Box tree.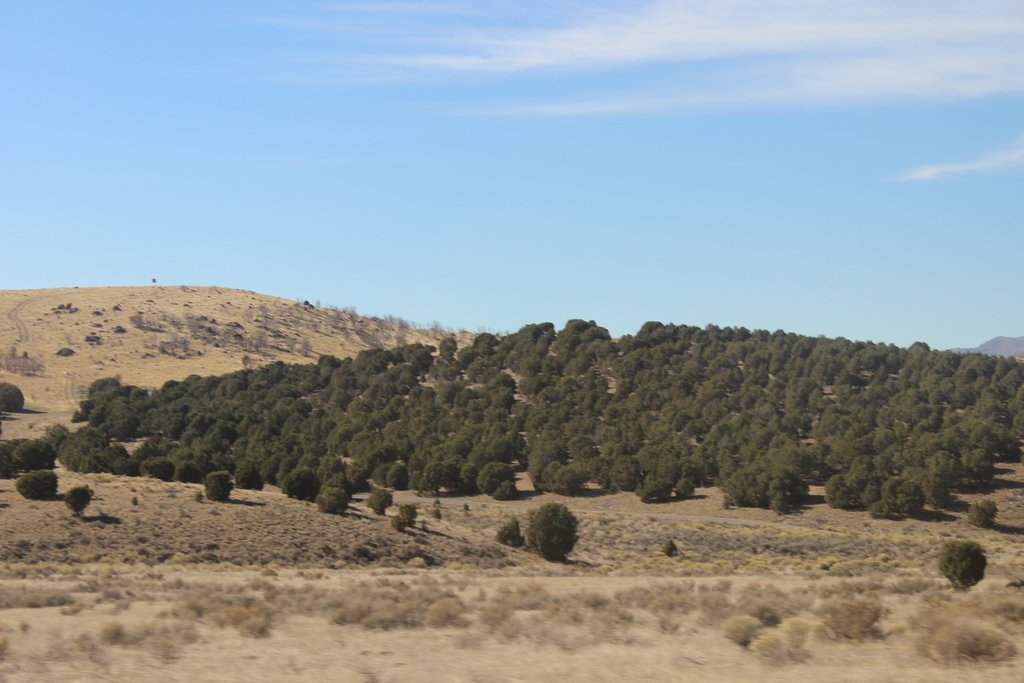
(59,486,92,511).
